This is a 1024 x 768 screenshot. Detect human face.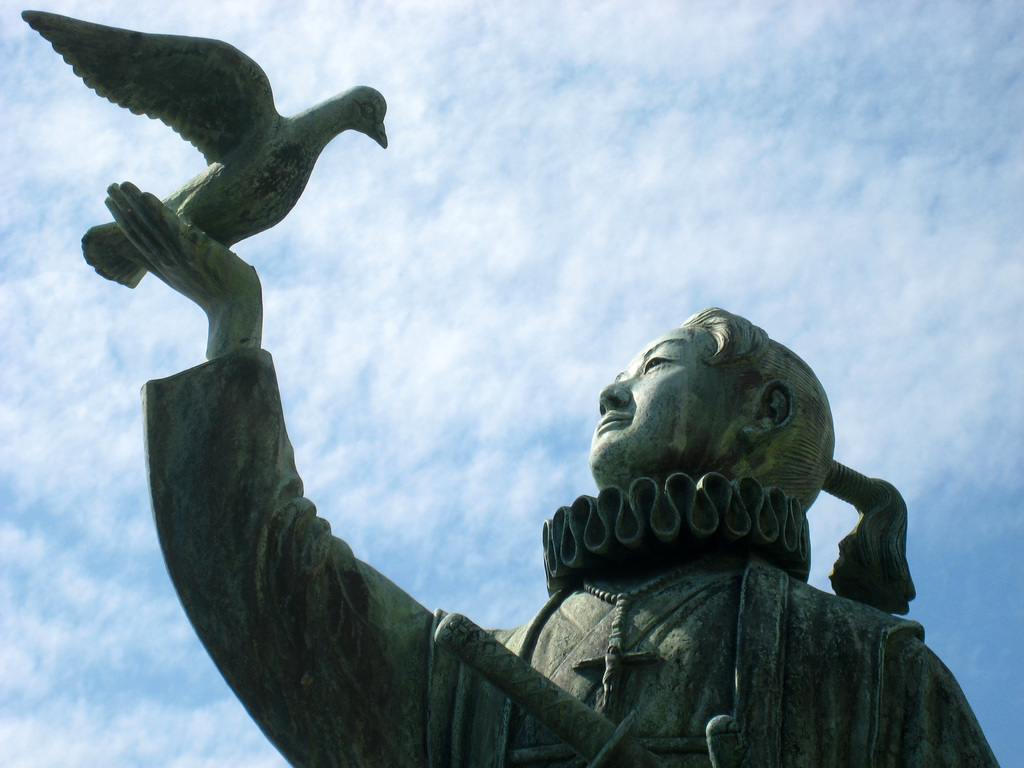
Rect(580, 320, 747, 479).
